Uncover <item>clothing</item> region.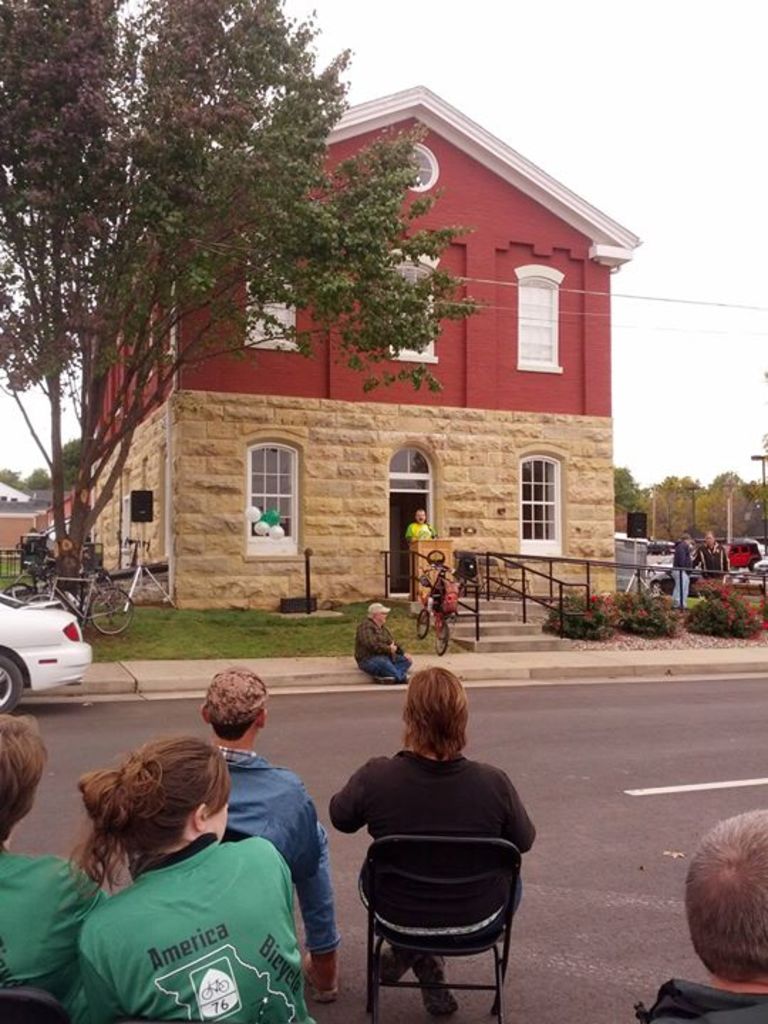
Uncovered: pyautogui.locateOnScreen(408, 511, 430, 542).
